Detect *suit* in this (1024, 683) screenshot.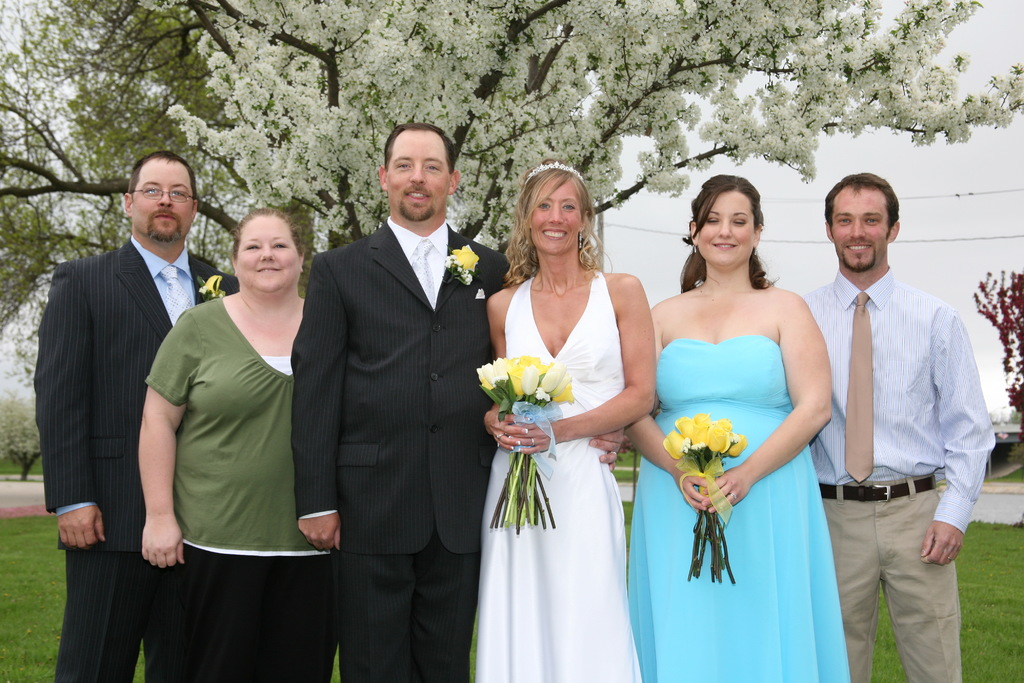
Detection: 50:163:253:616.
